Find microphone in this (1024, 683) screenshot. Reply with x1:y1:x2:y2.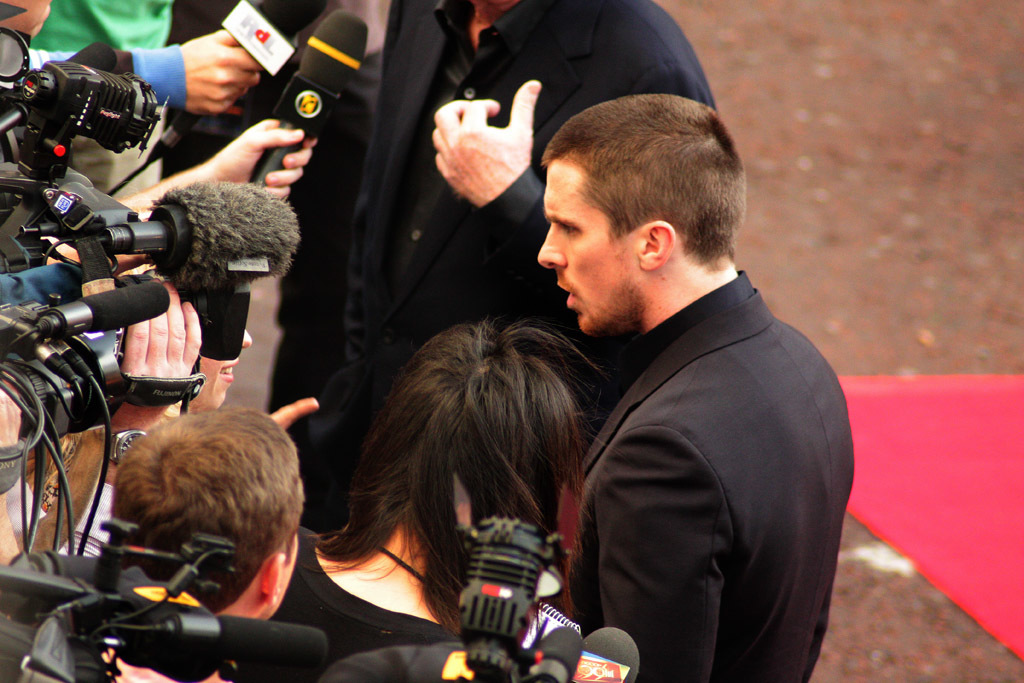
565:626:636:682.
